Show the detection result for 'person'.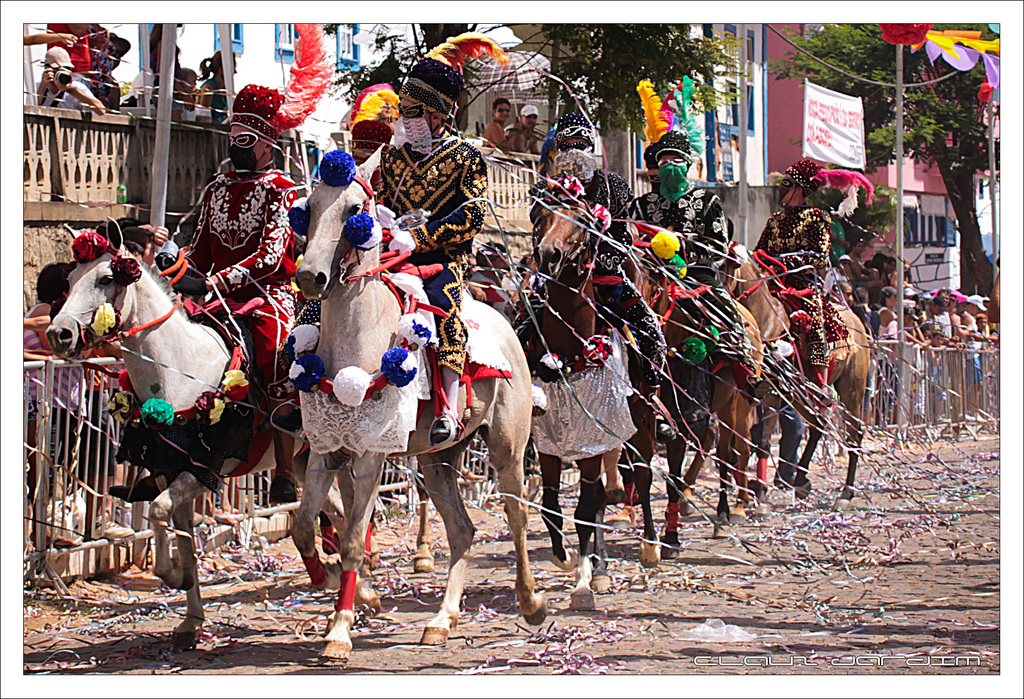
locate(753, 174, 830, 398).
